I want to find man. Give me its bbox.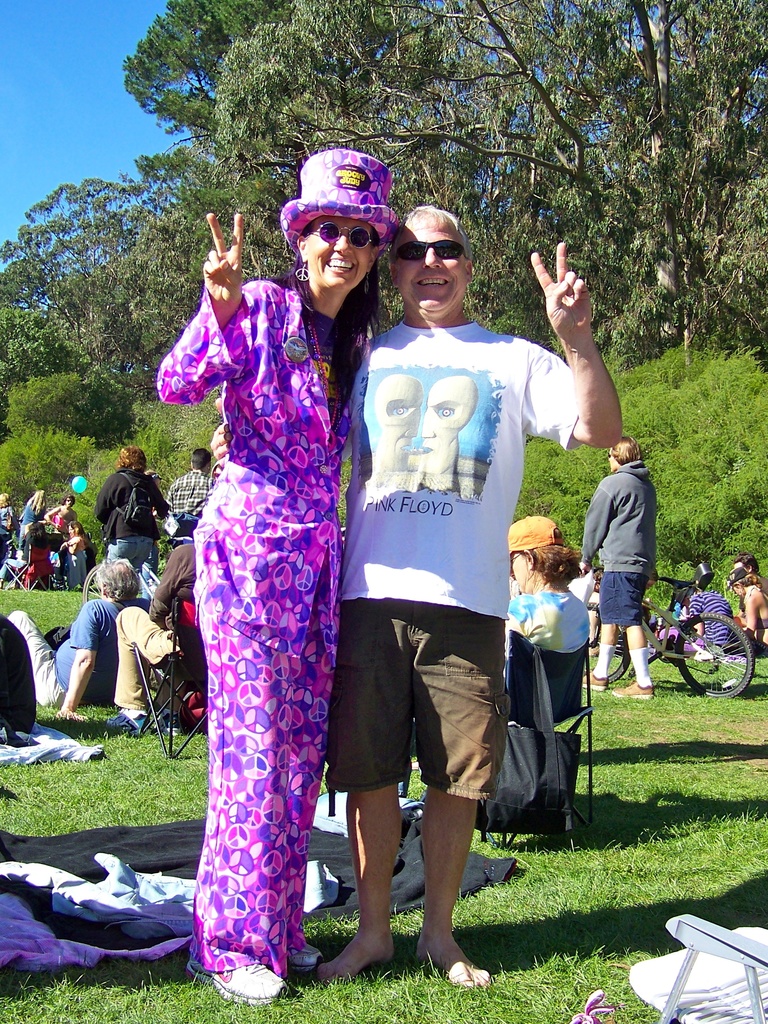
left=321, top=209, right=625, bottom=982.
